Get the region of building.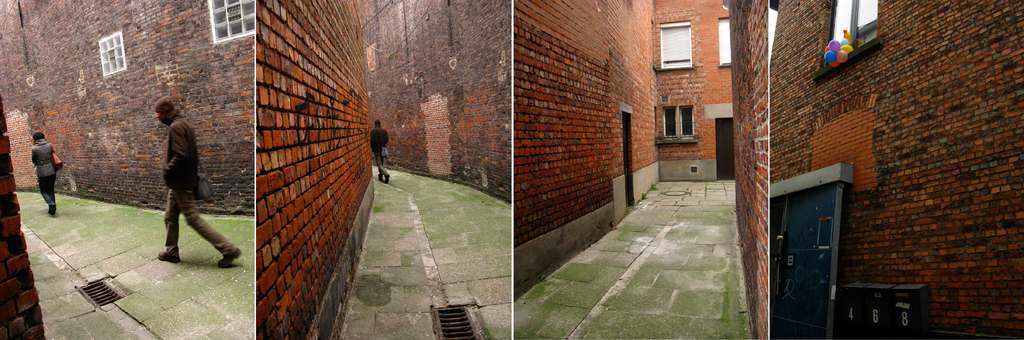
l=361, t=0, r=509, b=202.
